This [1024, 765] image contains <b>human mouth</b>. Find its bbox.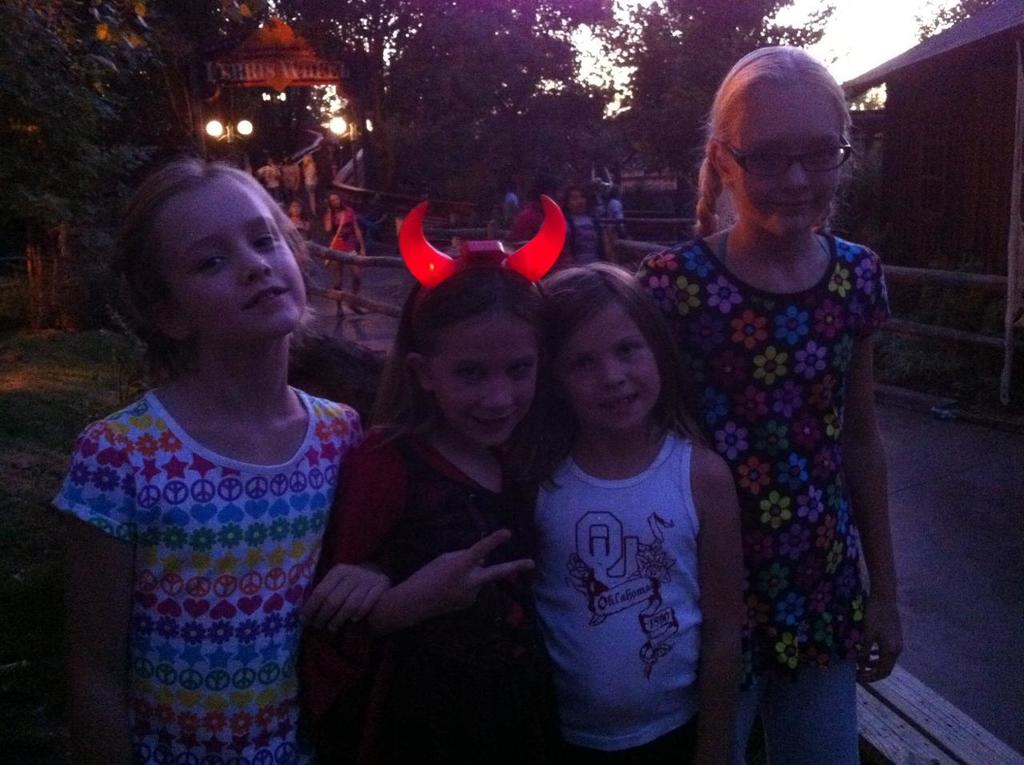
BBox(761, 193, 814, 213).
